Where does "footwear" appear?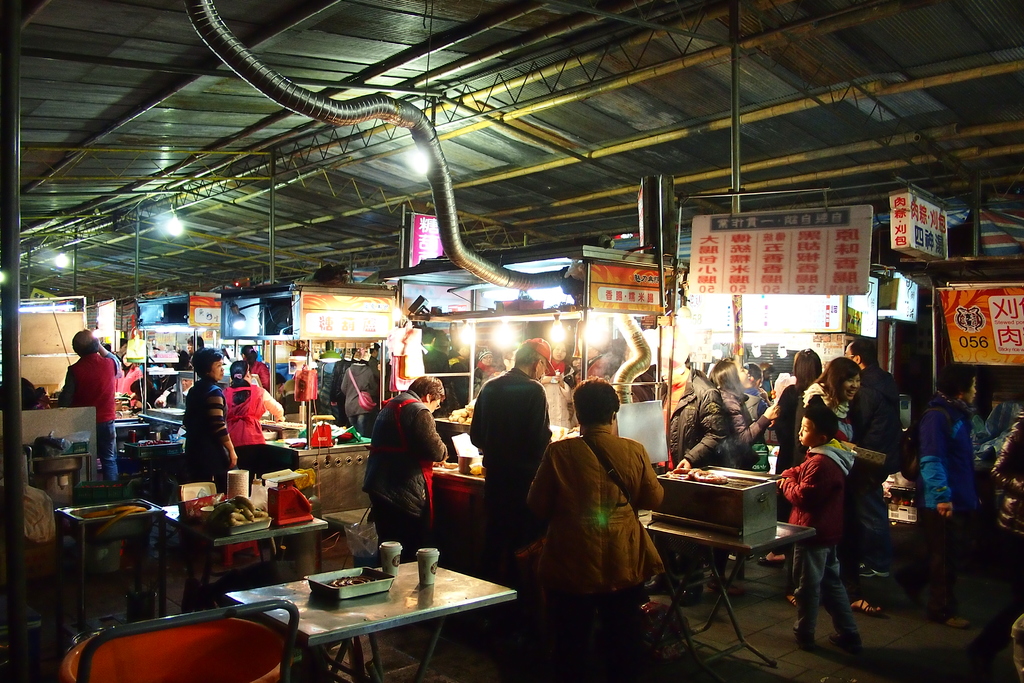
Appears at box=[795, 633, 820, 652].
